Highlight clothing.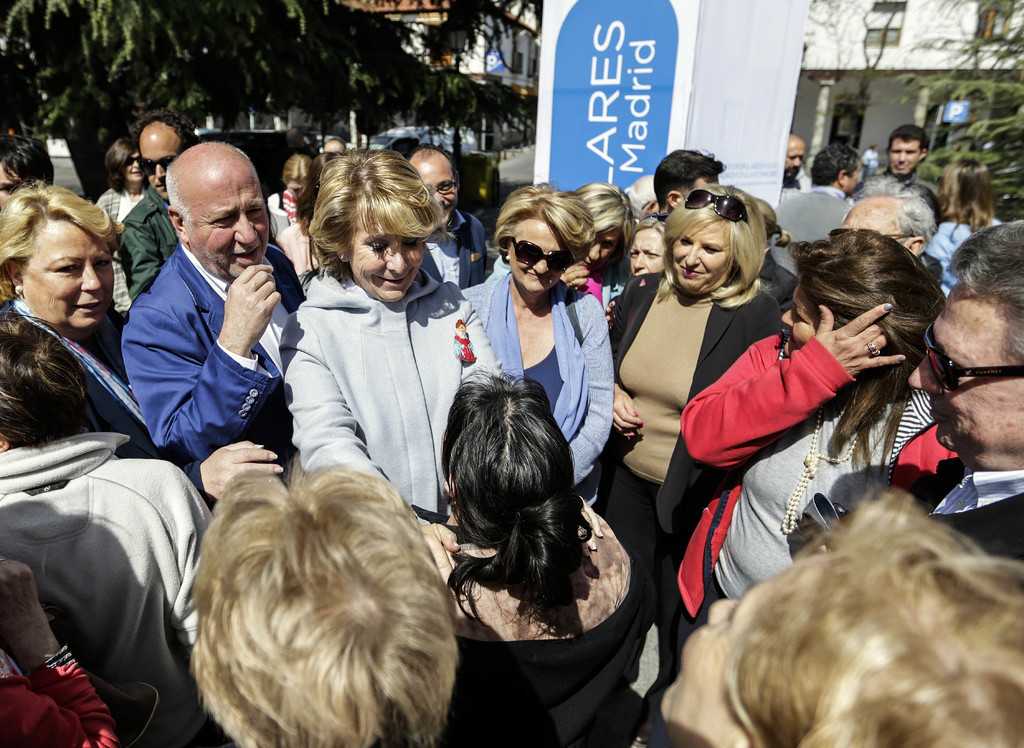
Highlighted region: region(2, 644, 116, 747).
